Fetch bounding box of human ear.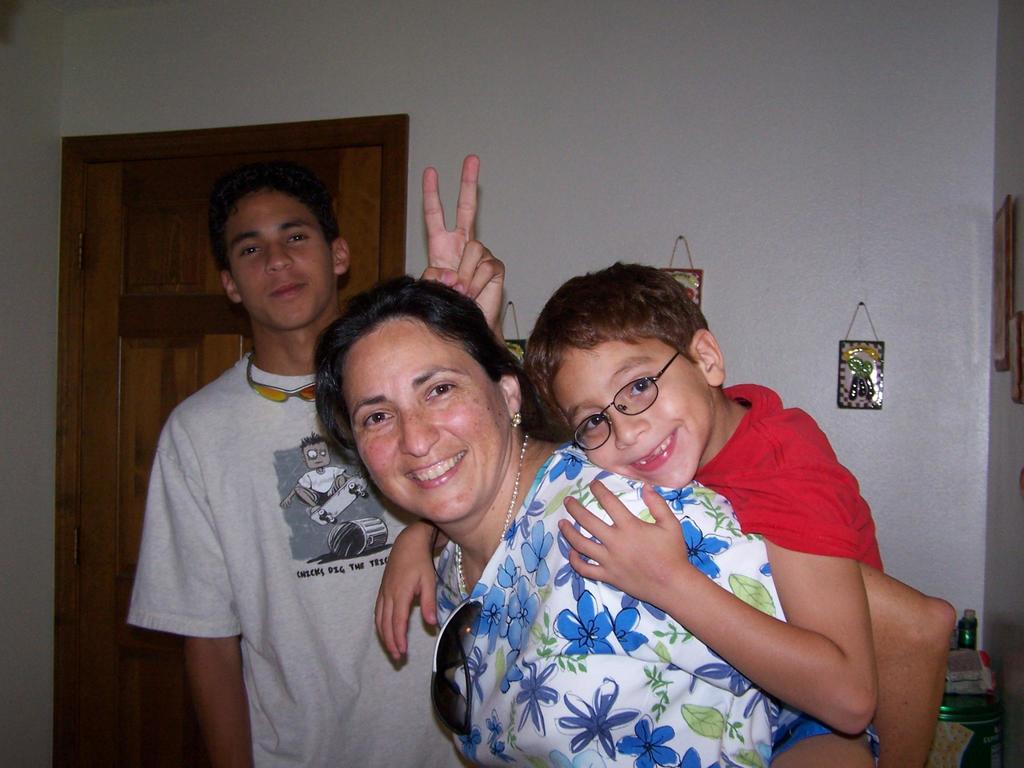
Bbox: {"x1": 689, "y1": 329, "x2": 724, "y2": 383}.
